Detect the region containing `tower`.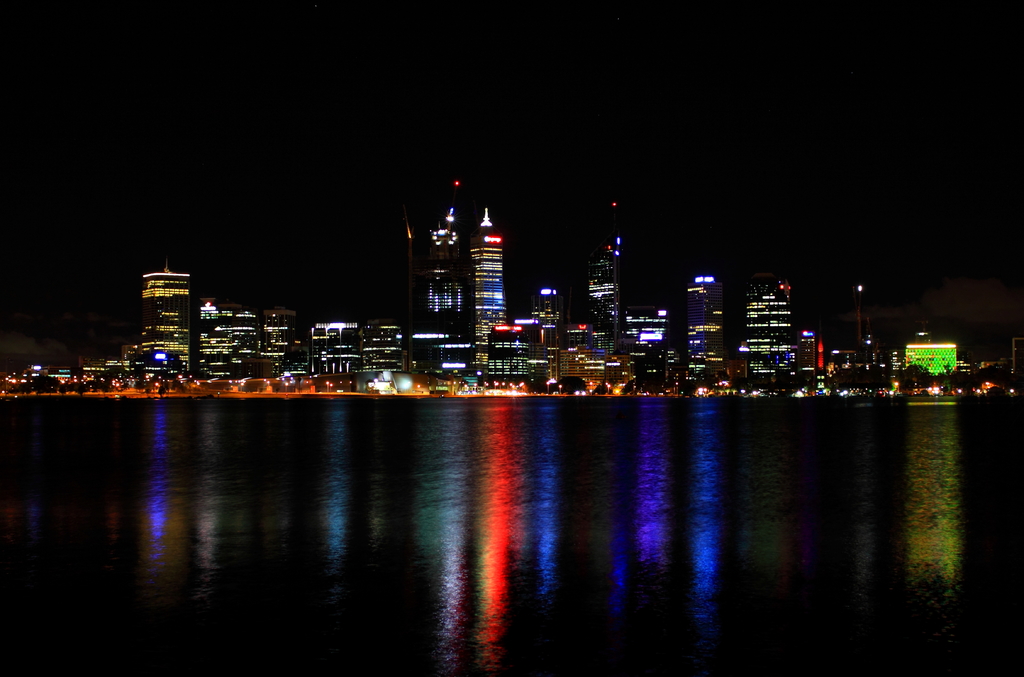
select_region(412, 177, 465, 369).
